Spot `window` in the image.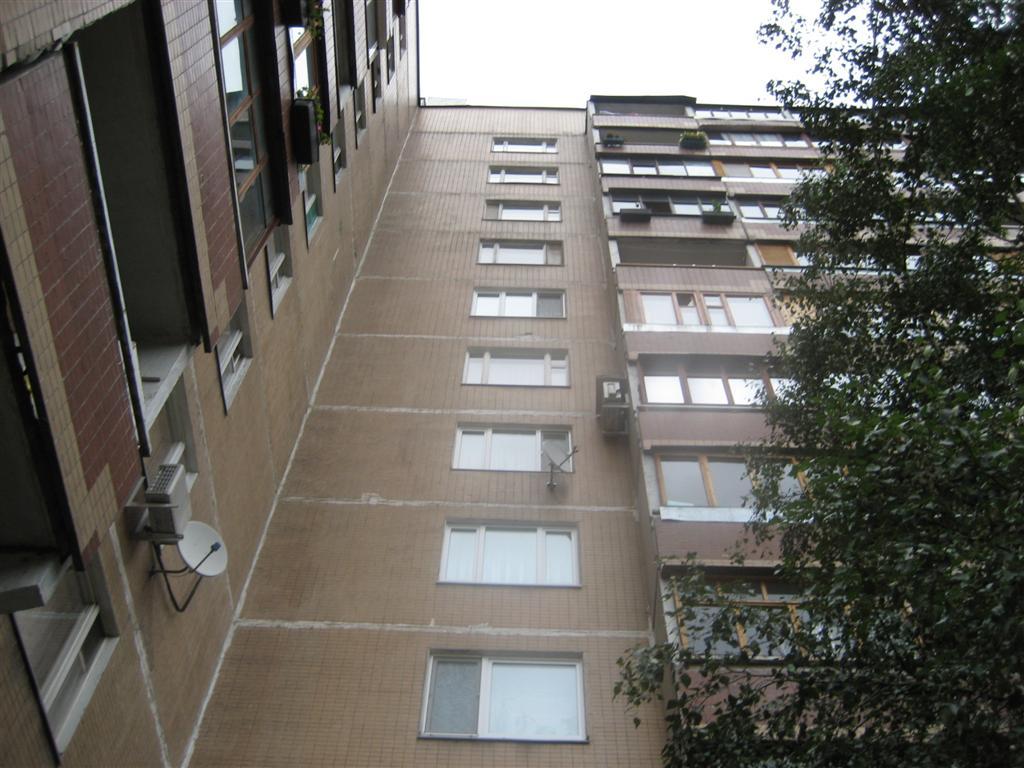
`window` found at {"x1": 487, "y1": 163, "x2": 561, "y2": 194}.
